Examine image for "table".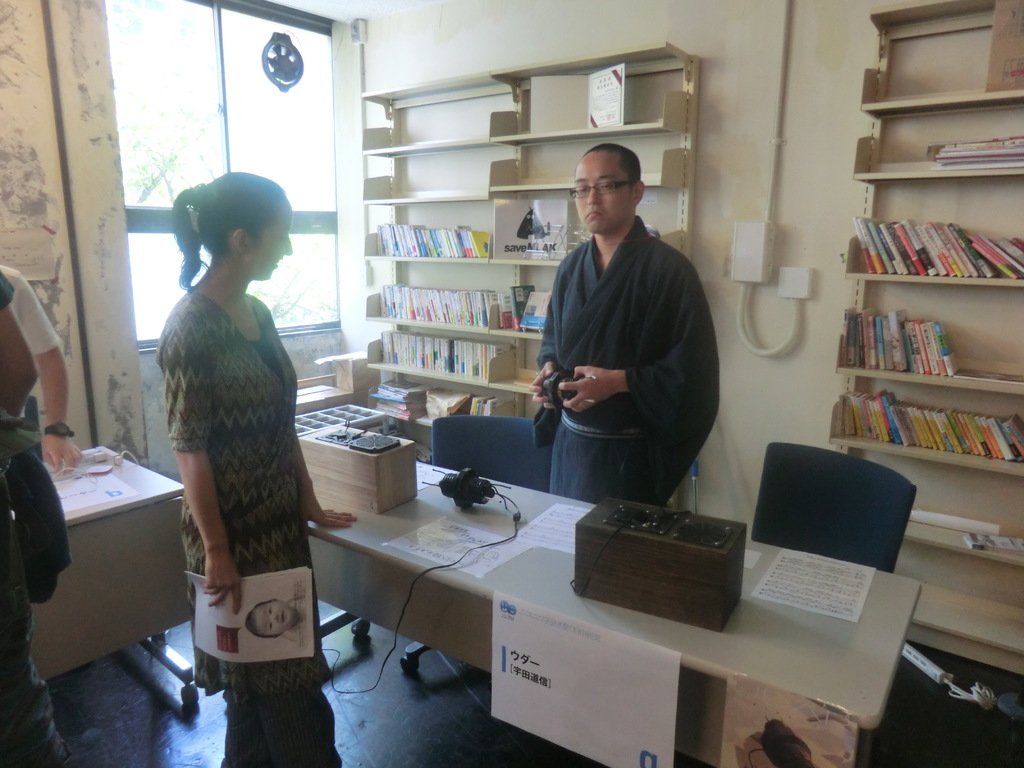
Examination result: {"left": 24, "top": 441, "right": 191, "bottom": 713}.
